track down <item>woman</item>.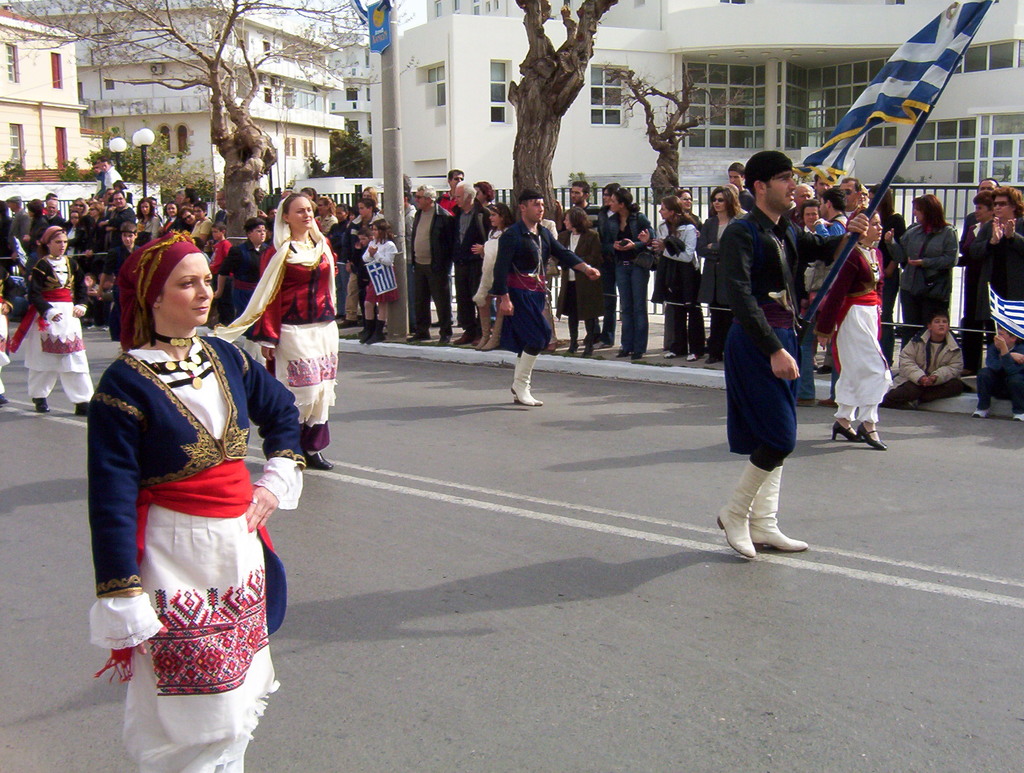
Tracked to [left=74, top=197, right=88, bottom=215].
